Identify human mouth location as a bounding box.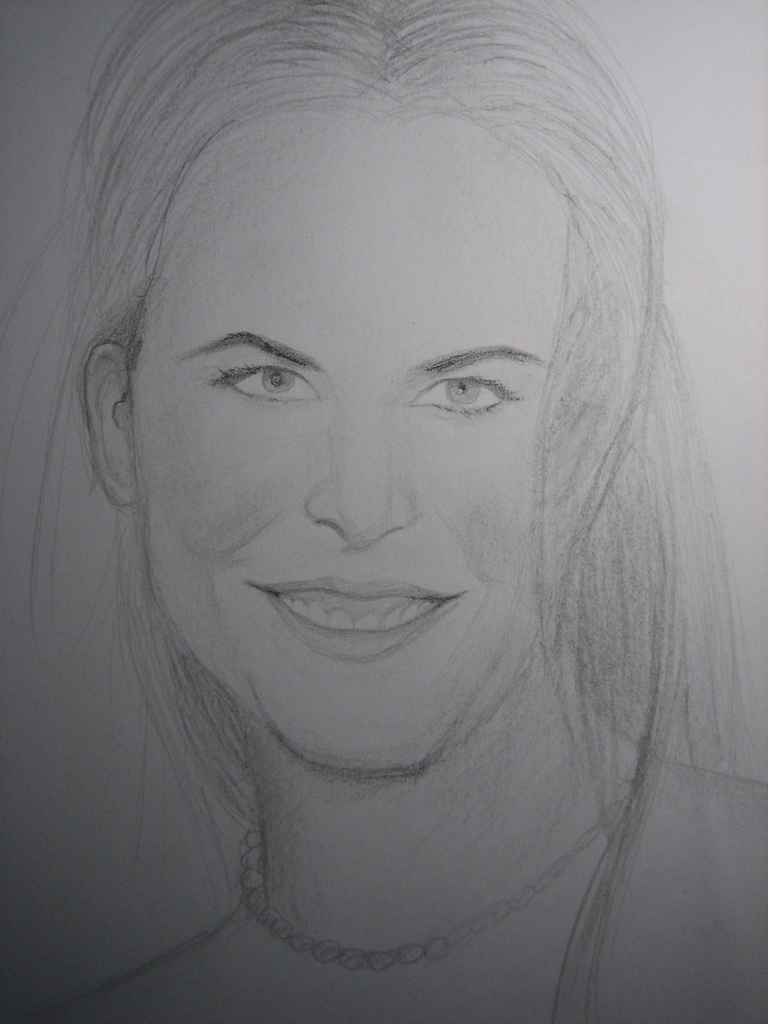
<region>207, 563, 495, 677</region>.
